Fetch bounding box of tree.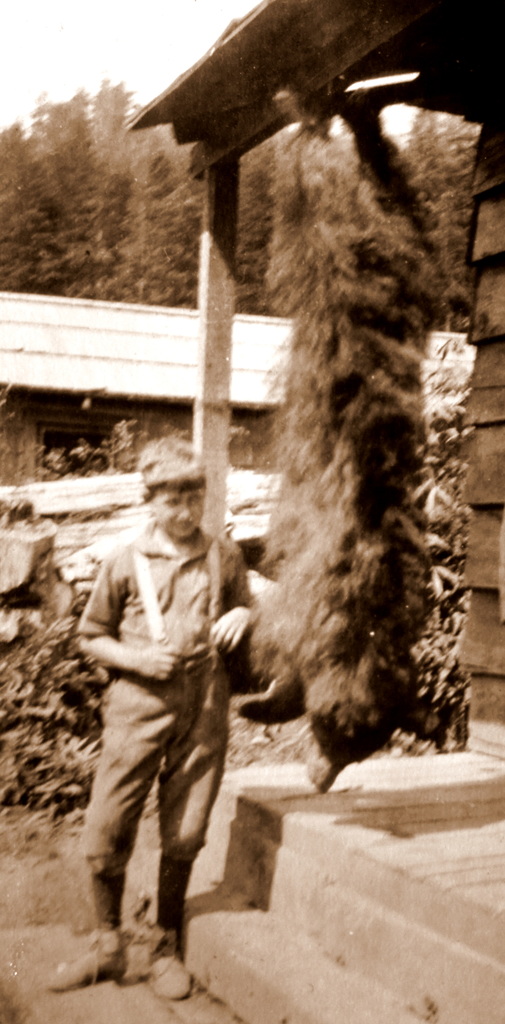
Bbox: {"x1": 210, "y1": 140, "x2": 293, "y2": 326}.
